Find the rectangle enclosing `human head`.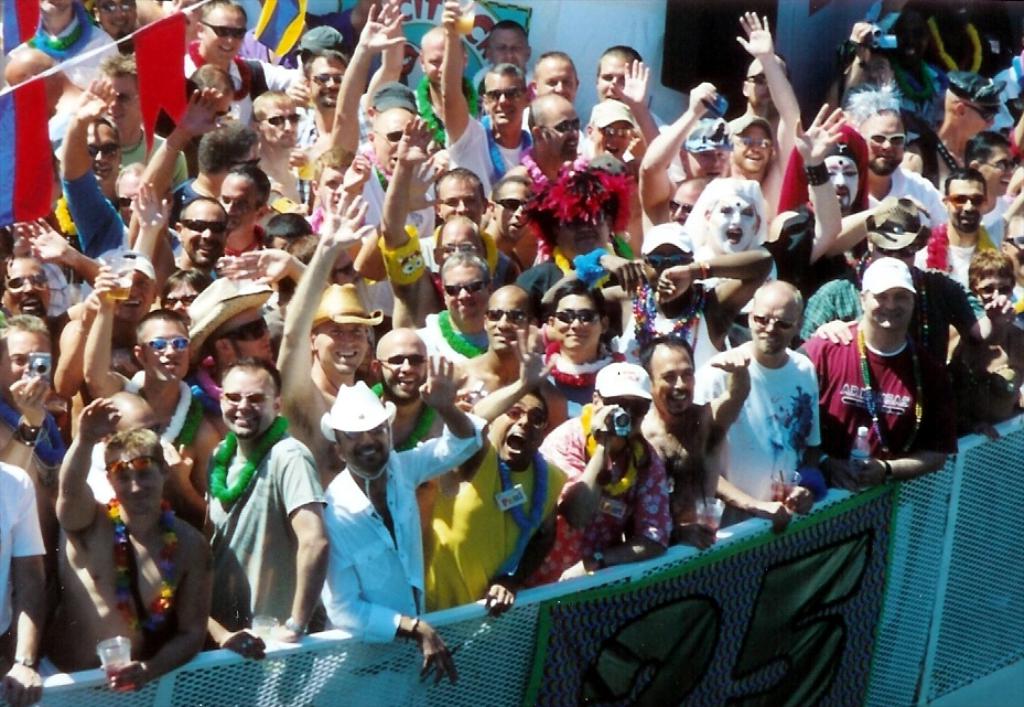
(971,255,1022,298).
